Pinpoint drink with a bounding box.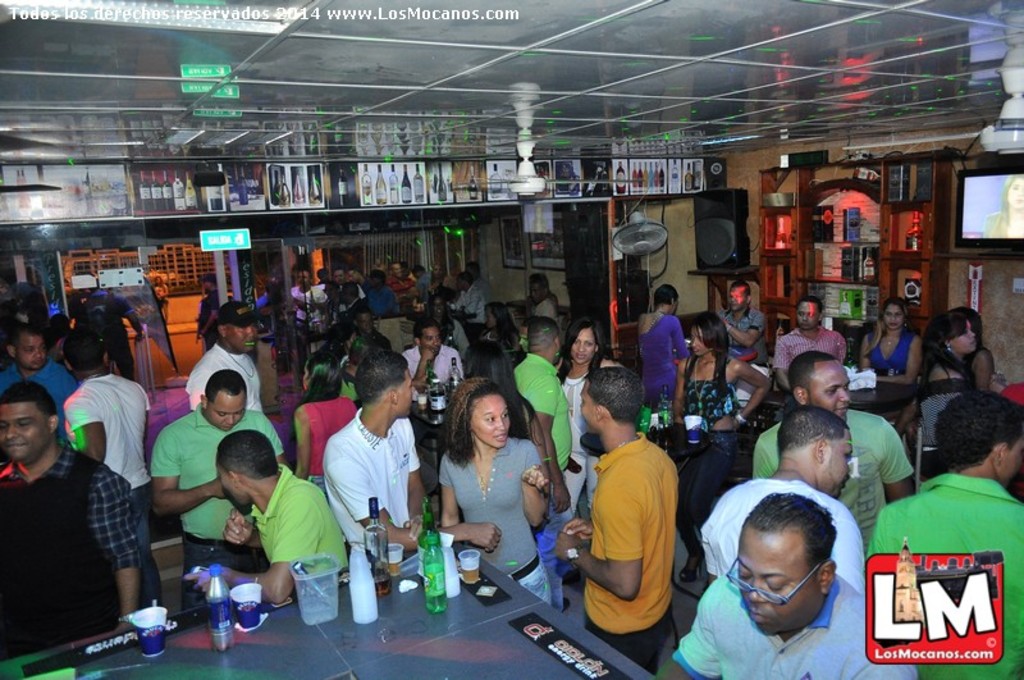
<box>416,405,425,411</box>.
